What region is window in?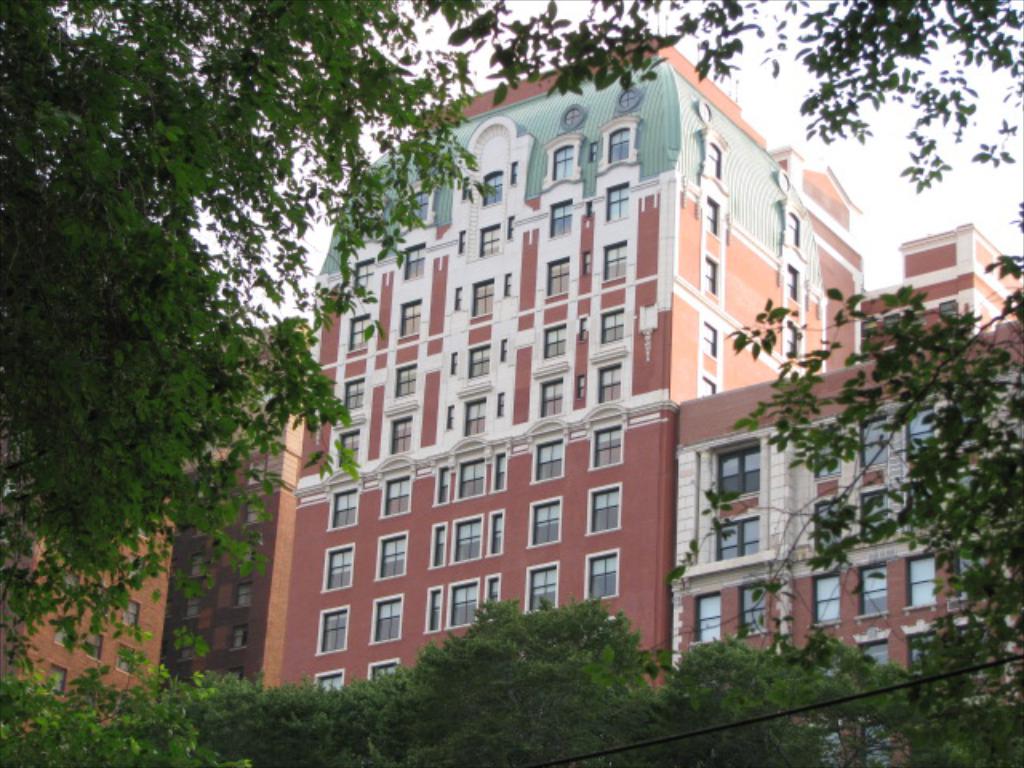
region(410, 187, 429, 218).
